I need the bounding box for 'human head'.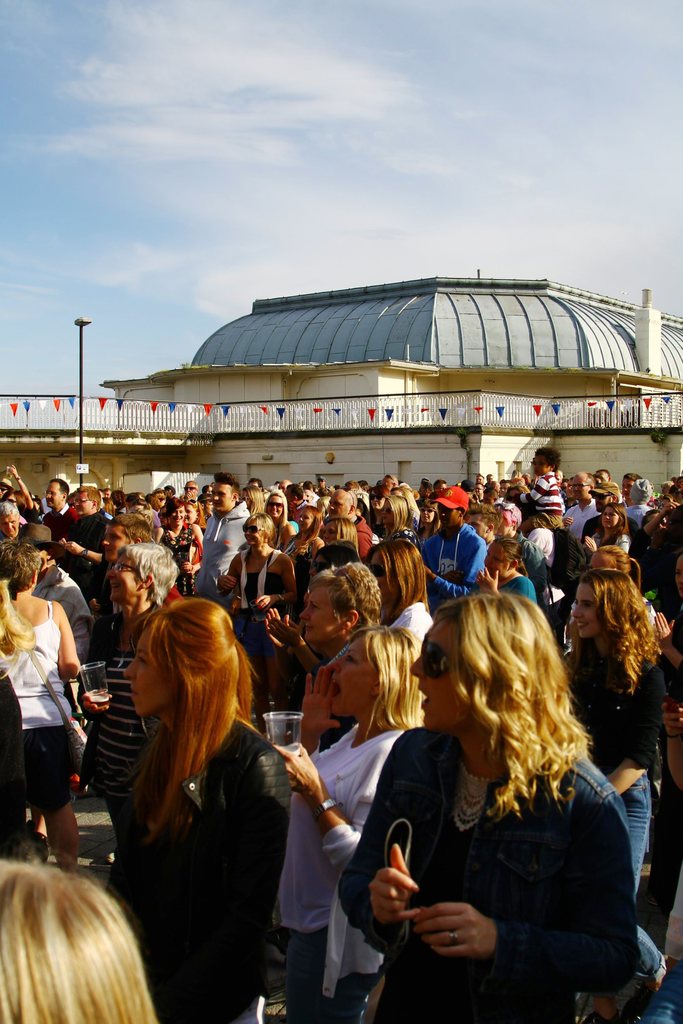
Here it is: select_region(486, 469, 494, 482).
